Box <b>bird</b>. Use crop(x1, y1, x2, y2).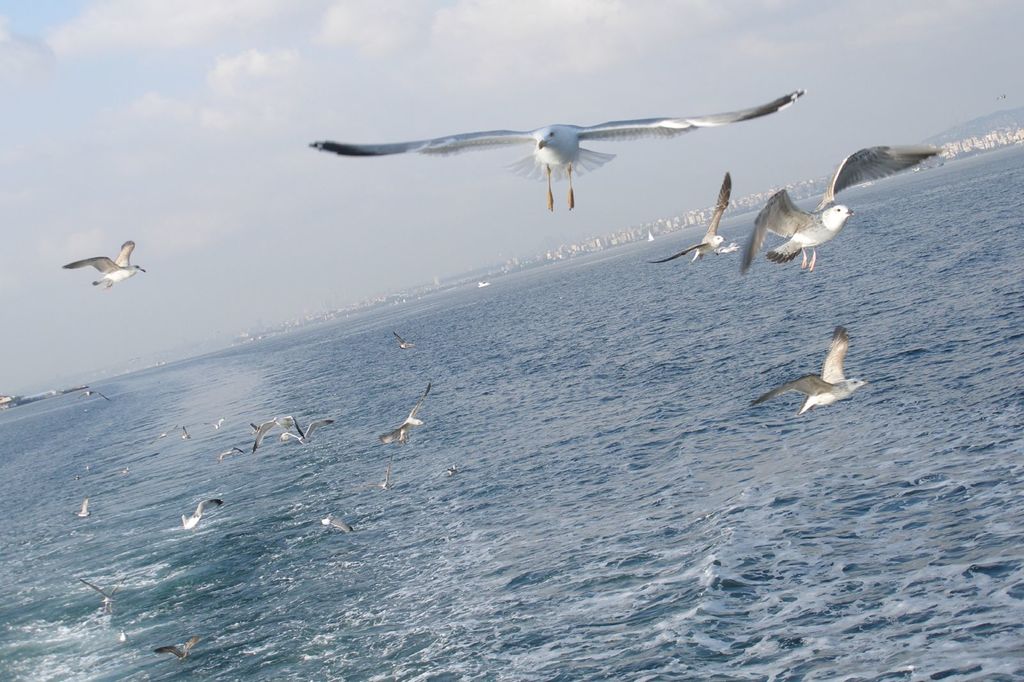
crop(738, 145, 948, 271).
